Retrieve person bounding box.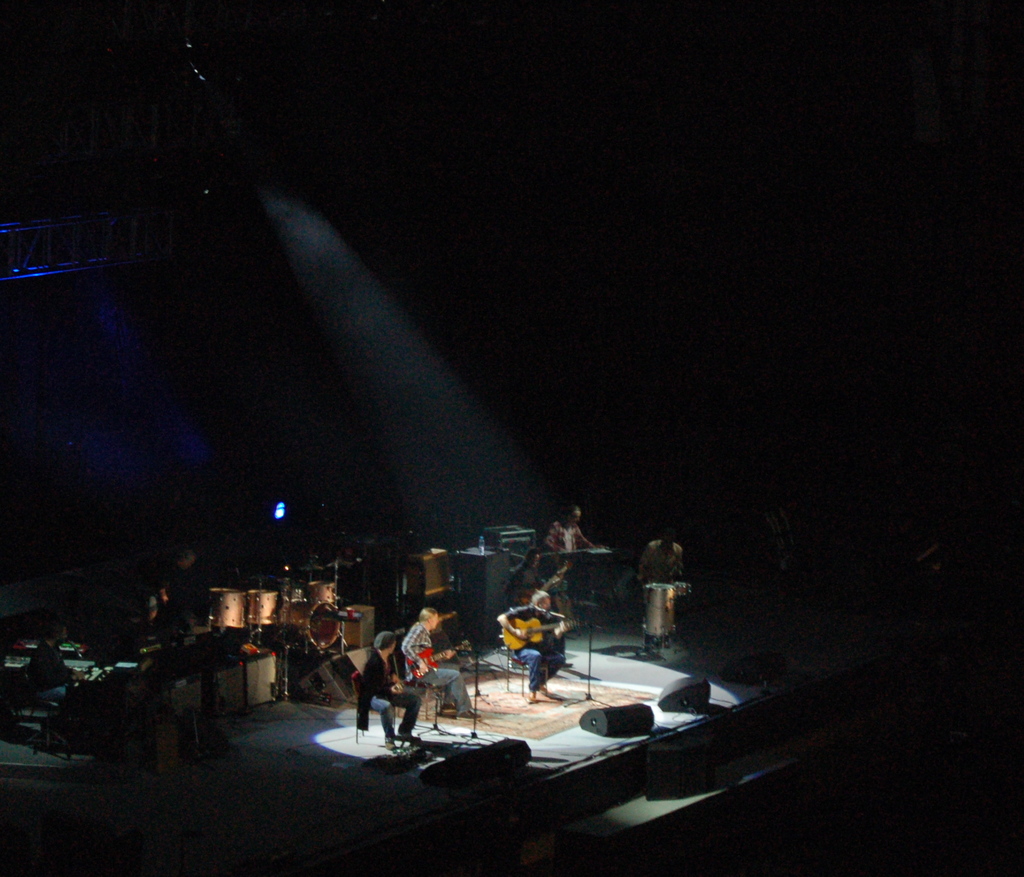
Bounding box: bbox=[536, 494, 595, 584].
